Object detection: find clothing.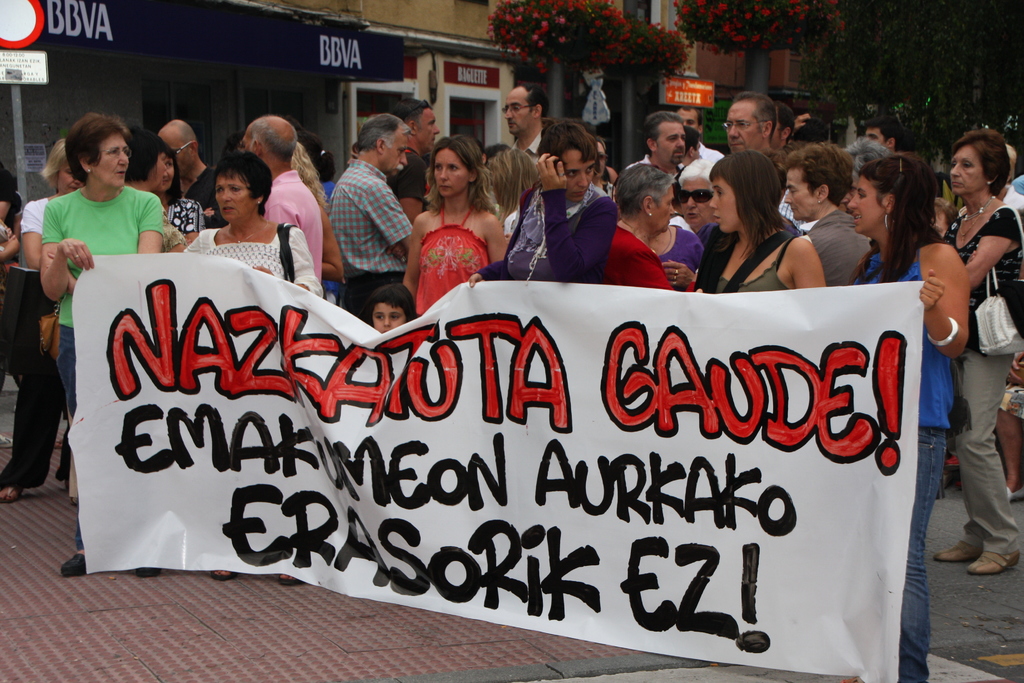
x1=186 y1=217 x2=326 y2=302.
